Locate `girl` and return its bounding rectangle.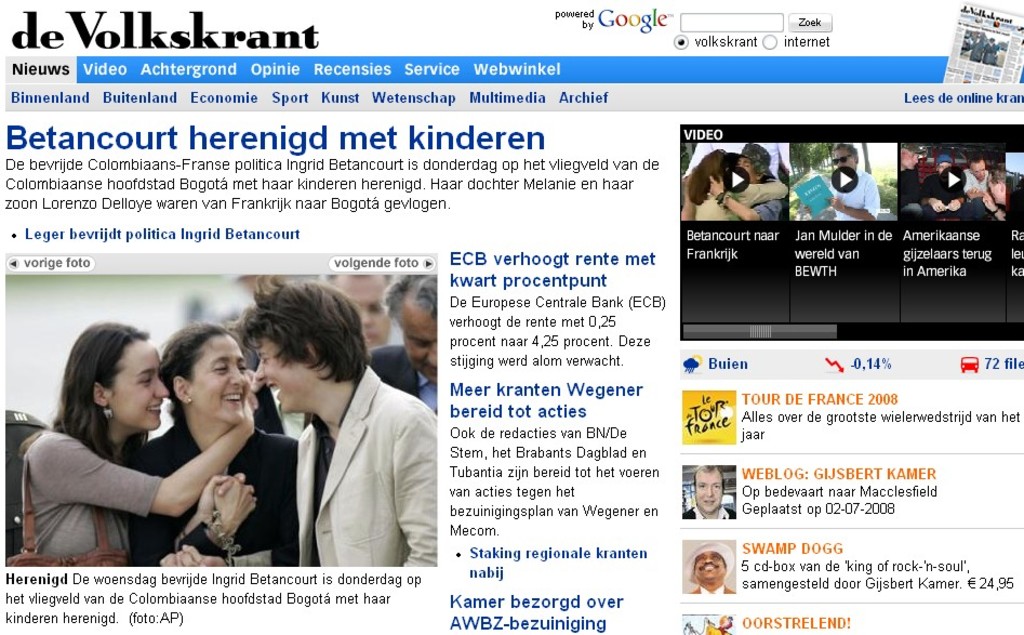
bbox=(17, 321, 261, 565).
